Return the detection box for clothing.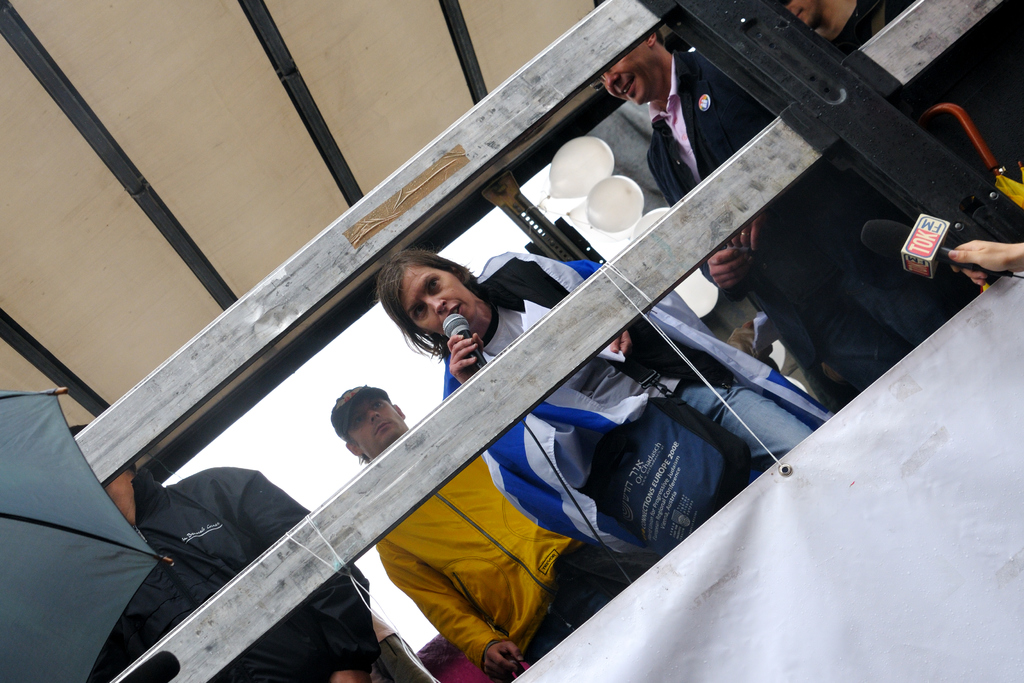
(x1=372, y1=441, x2=623, y2=680).
